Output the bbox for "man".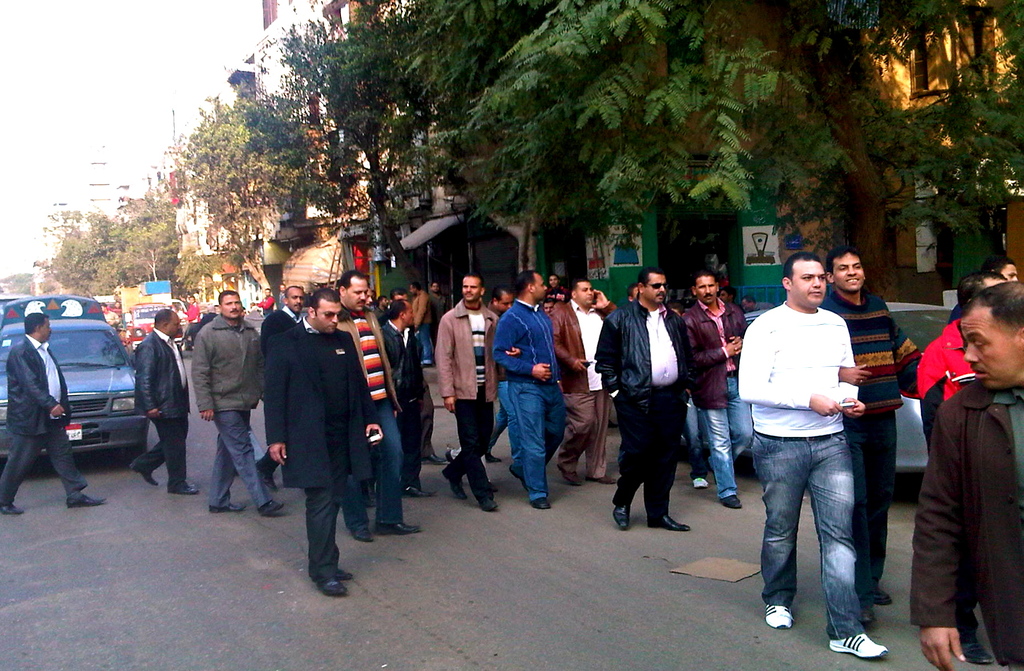
Rect(825, 245, 927, 629).
